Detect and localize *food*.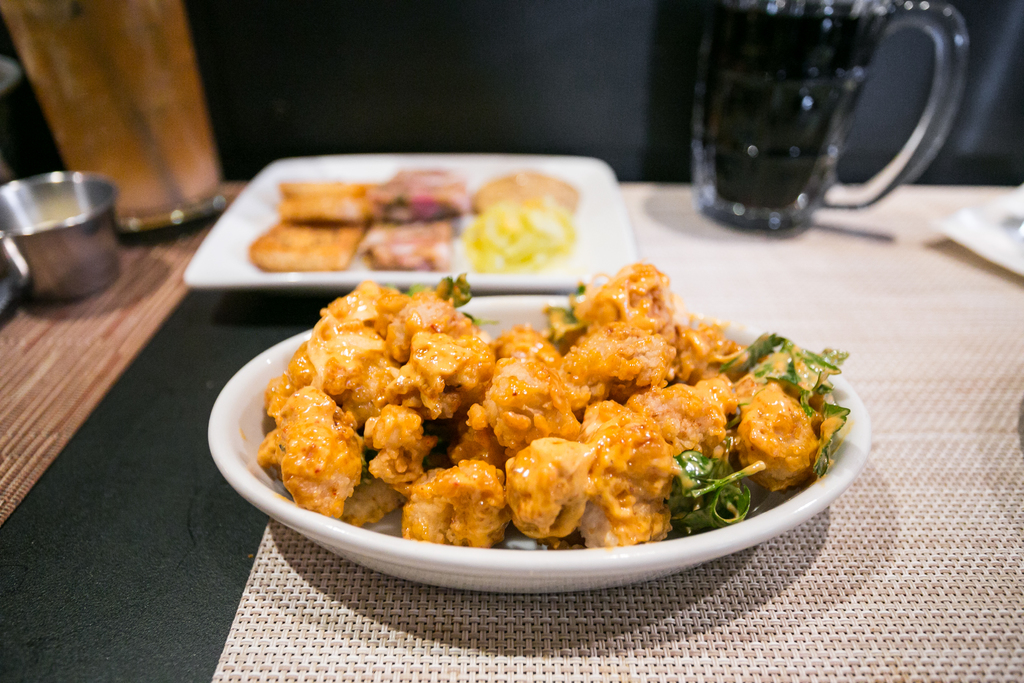
Localized at Rect(463, 215, 572, 273).
